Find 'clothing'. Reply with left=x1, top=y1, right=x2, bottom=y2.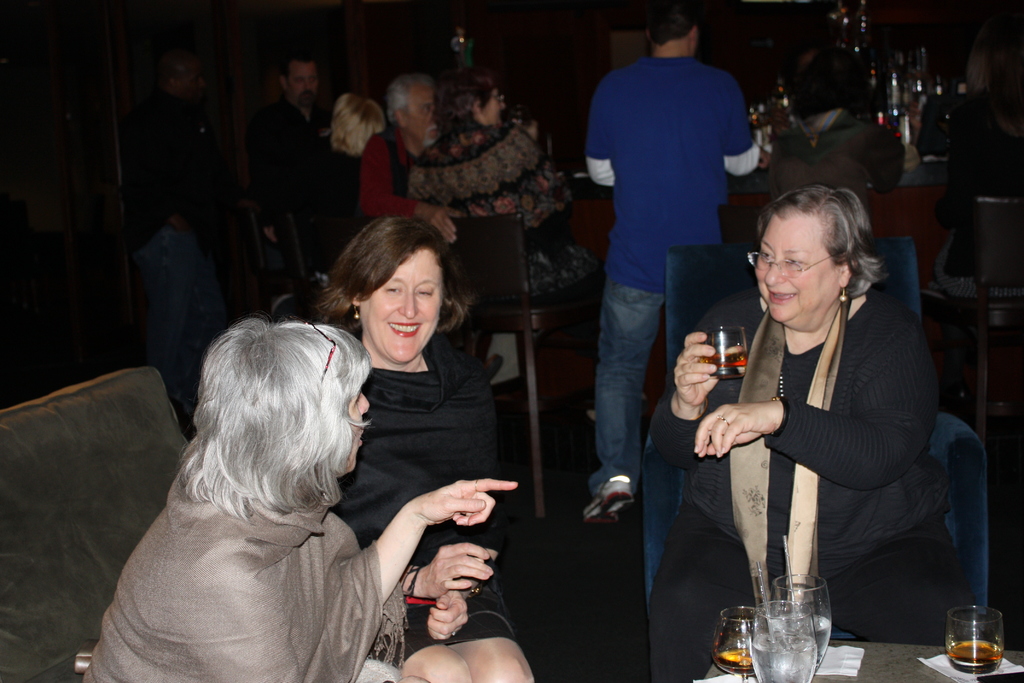
left=363, top=124, right=415, bottom=220.
